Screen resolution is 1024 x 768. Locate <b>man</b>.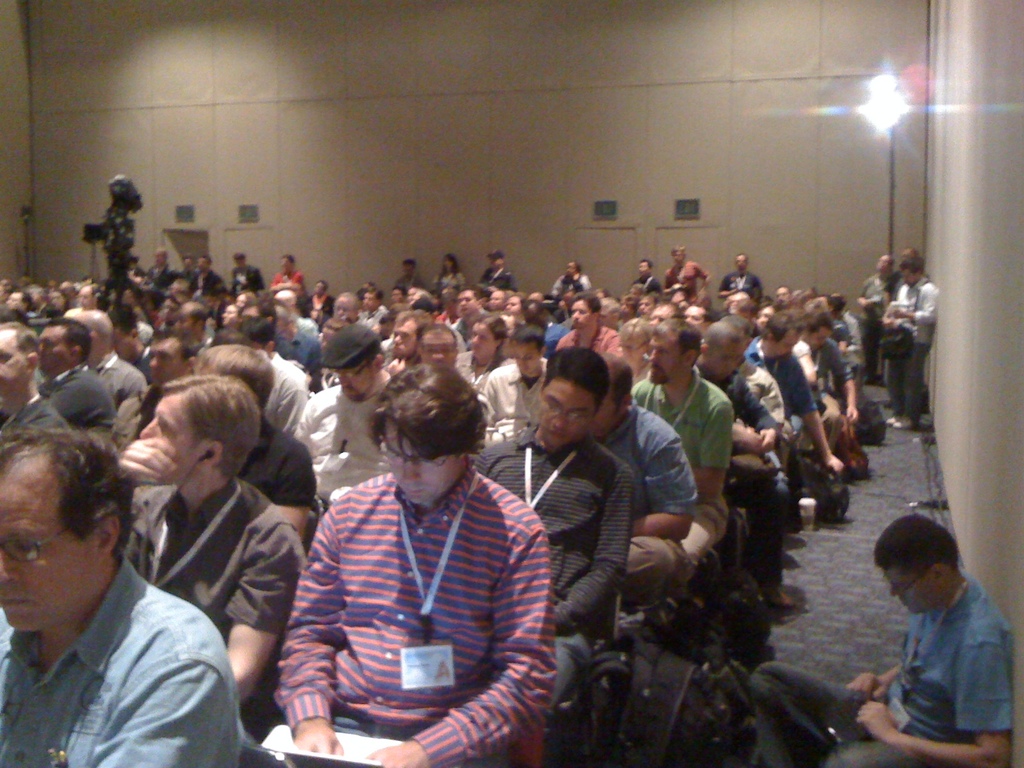
630:318:732:620.
